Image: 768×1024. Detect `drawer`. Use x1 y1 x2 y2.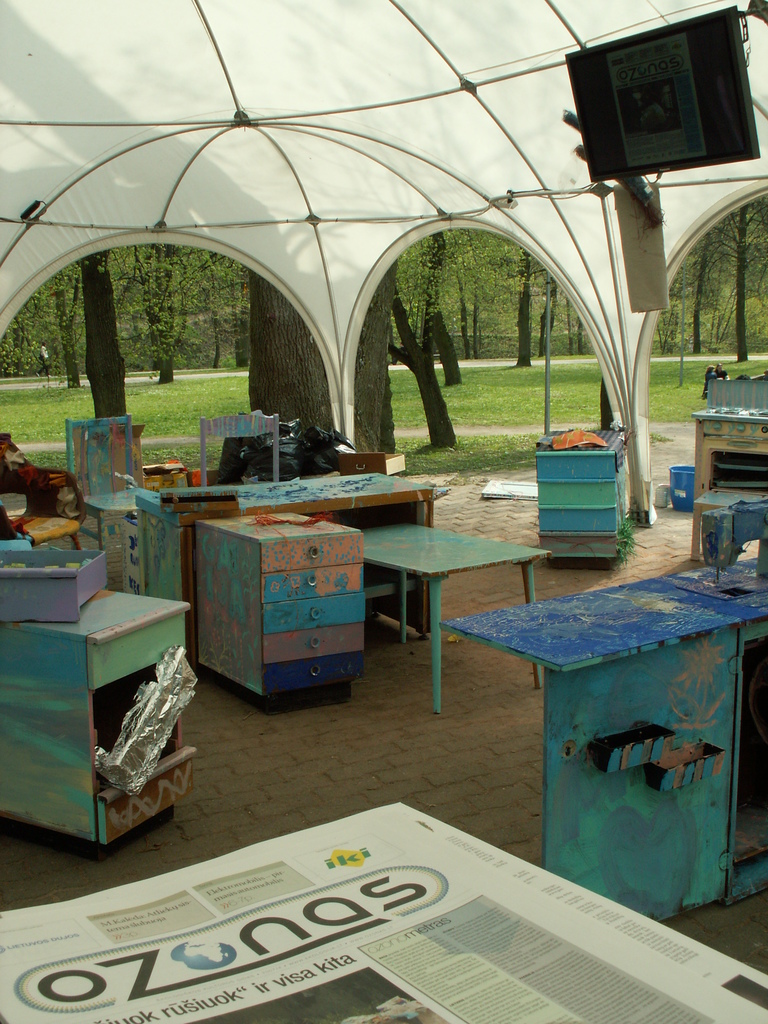
91 746 200 841.
